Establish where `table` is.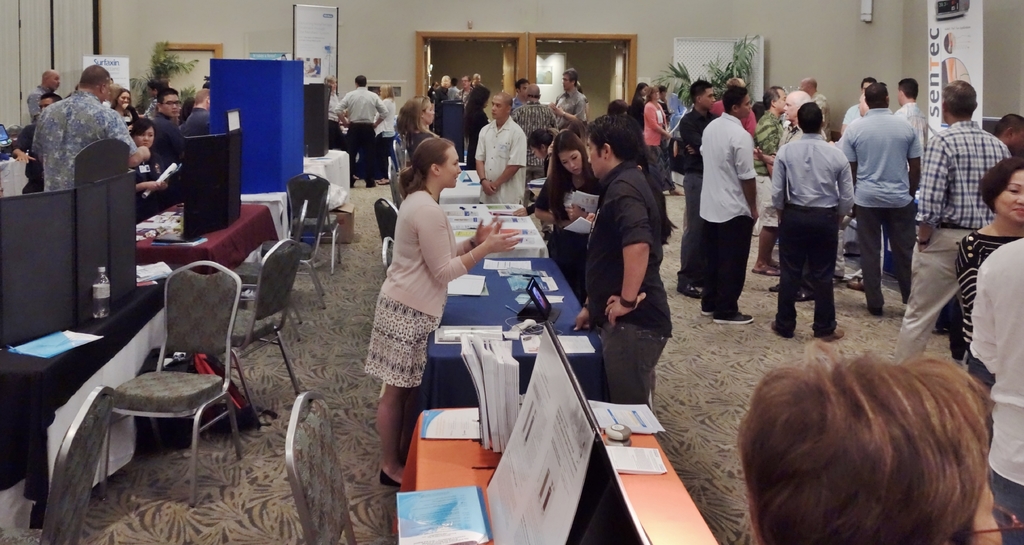
Established at [0, 281, 165, 531].
